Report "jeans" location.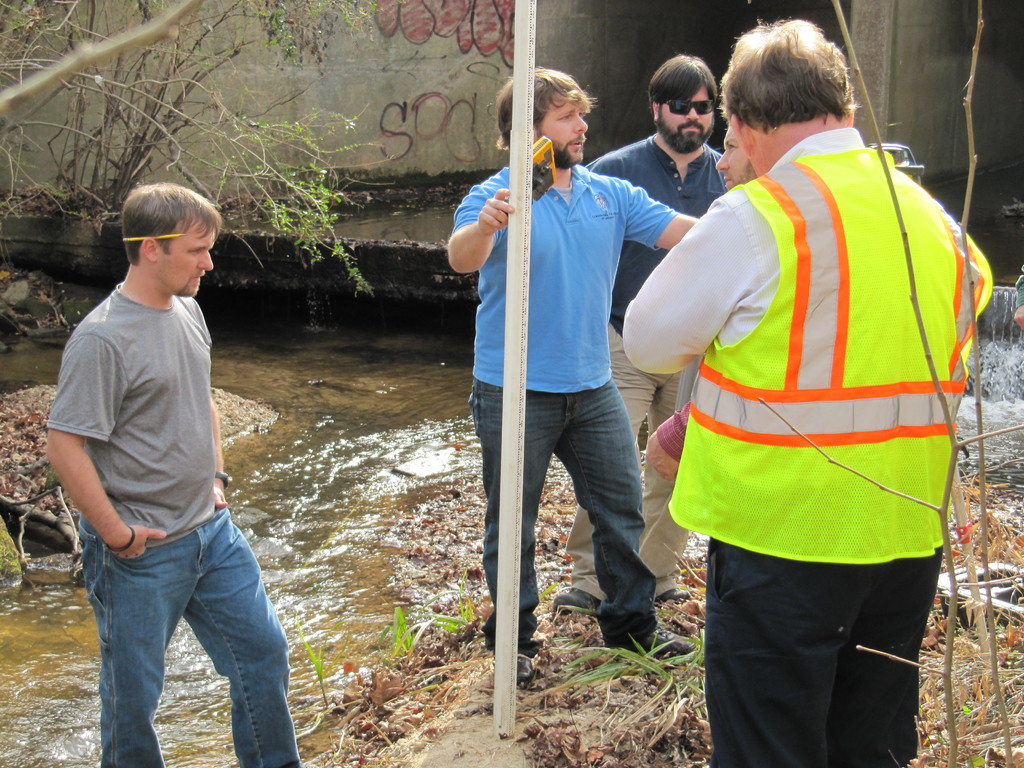
Report: 80:505:305:767.
